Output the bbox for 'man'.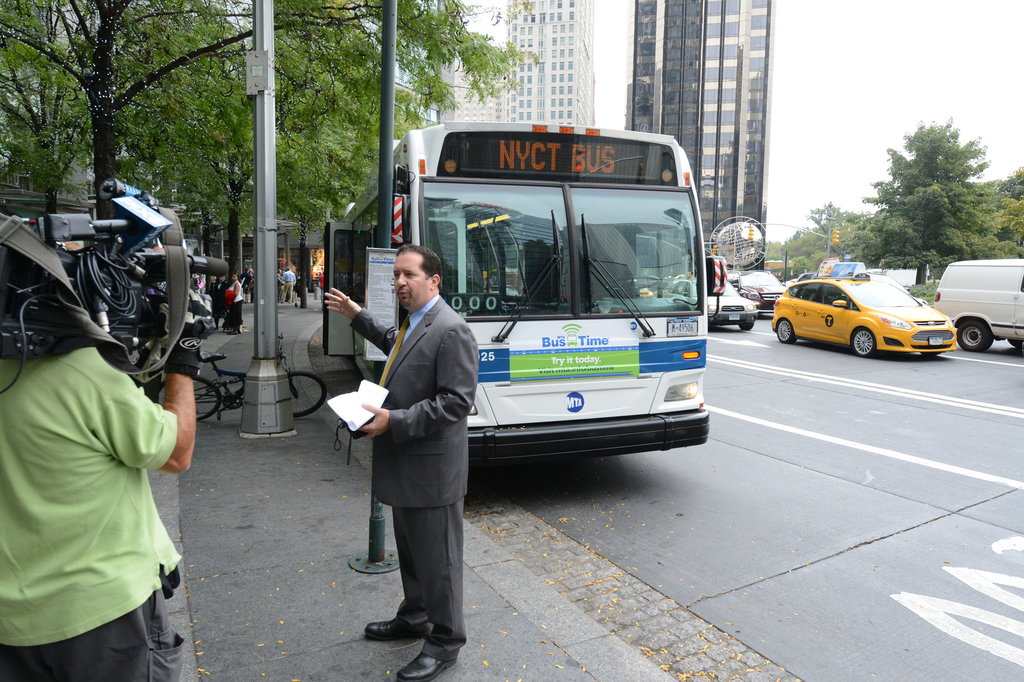
detection(275, 268, 282, 300).
